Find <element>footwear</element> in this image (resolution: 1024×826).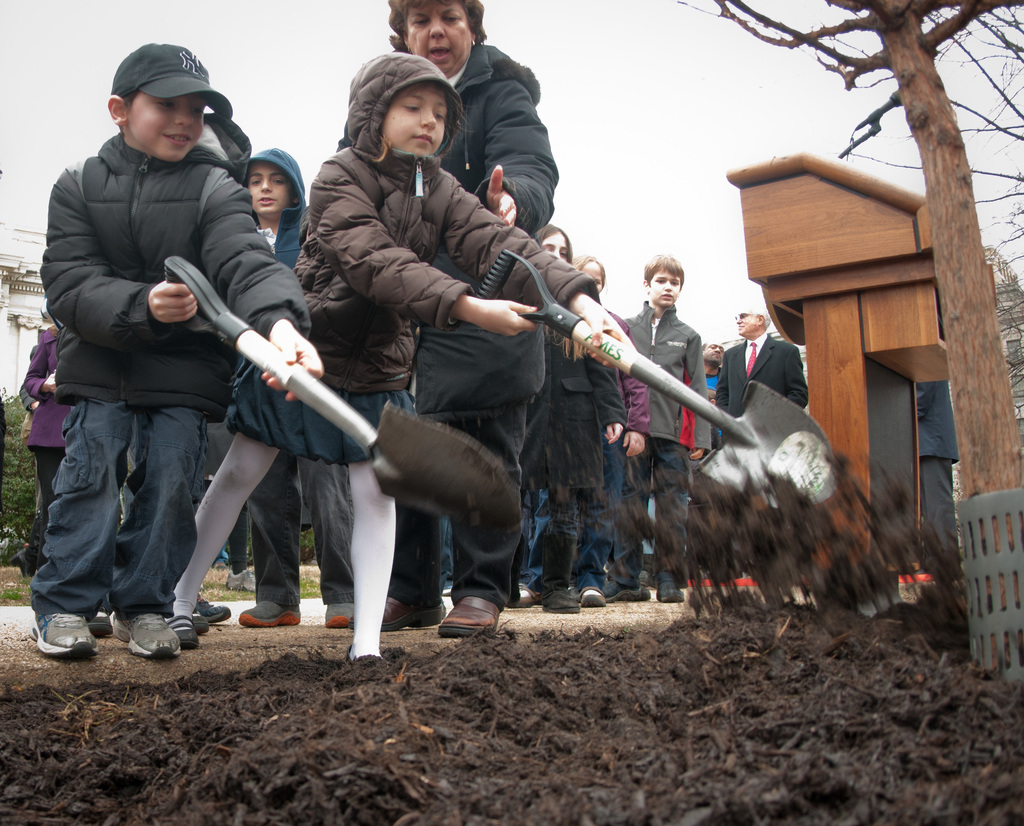
{"left": 581, "top": 583, "right": 607, "bottom": 610}.
